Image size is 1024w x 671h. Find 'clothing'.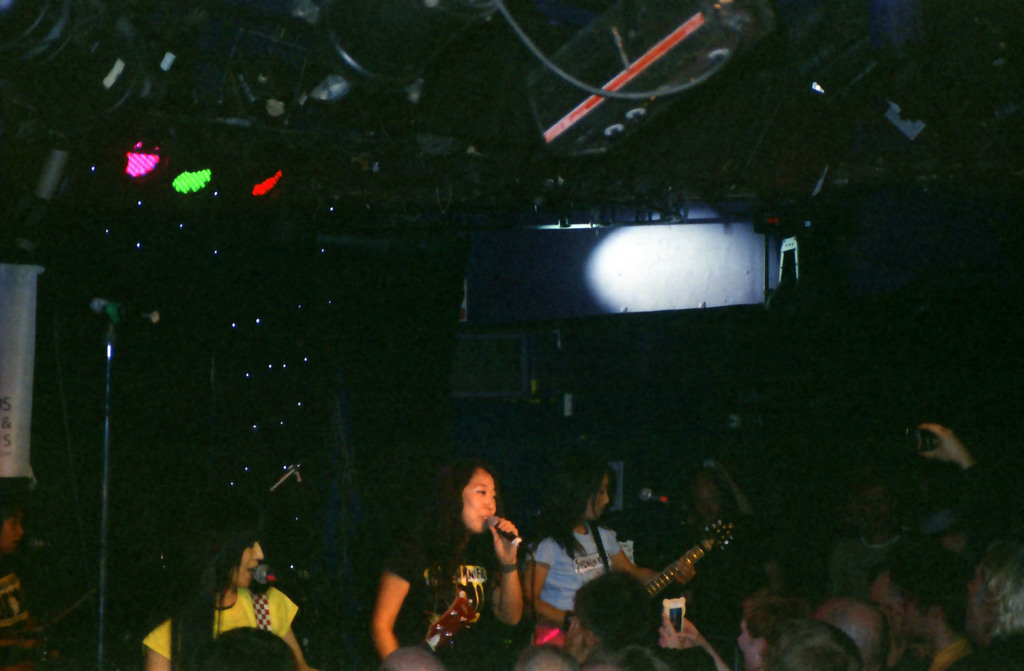
520:519:612:632.
